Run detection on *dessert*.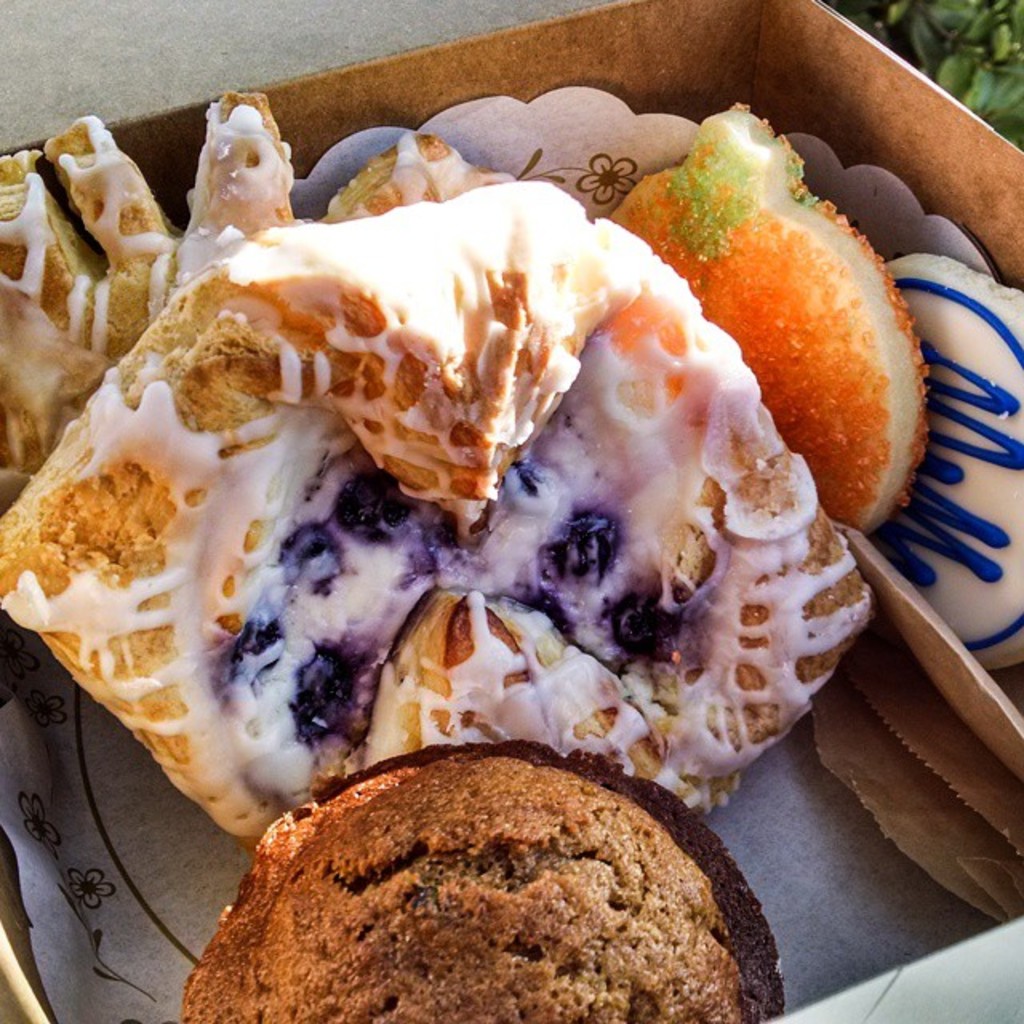
Result: [192, 755, 782, 1022].
